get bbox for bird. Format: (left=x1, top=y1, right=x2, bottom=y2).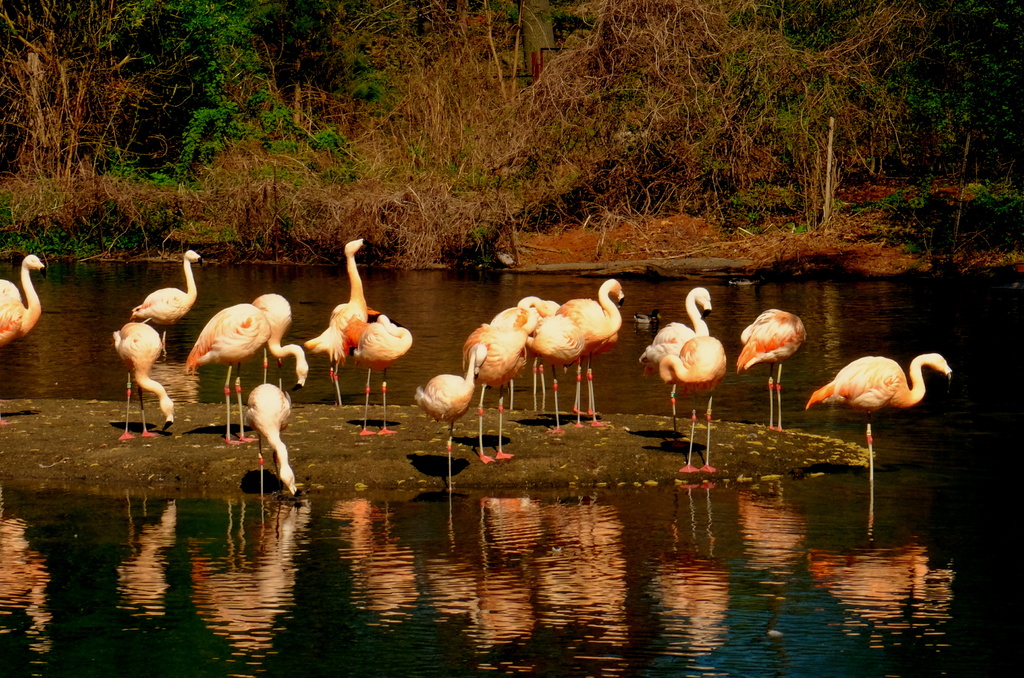
(left=799, top=351, right=964, bottom=464).
